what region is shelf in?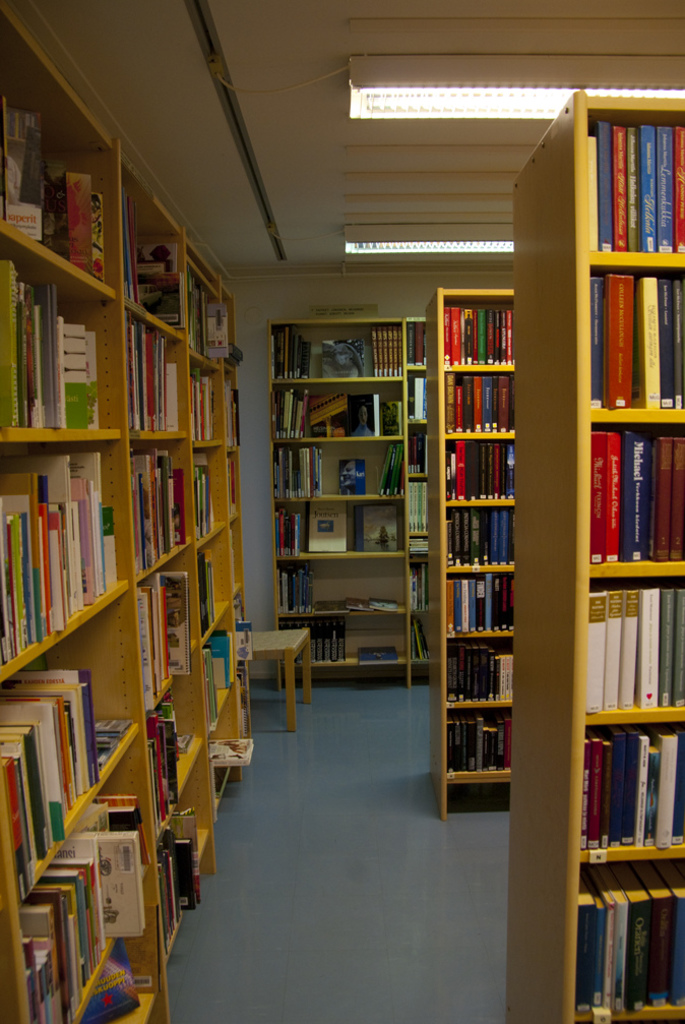
x1=207 y1=451 x2=229 y2=525.
